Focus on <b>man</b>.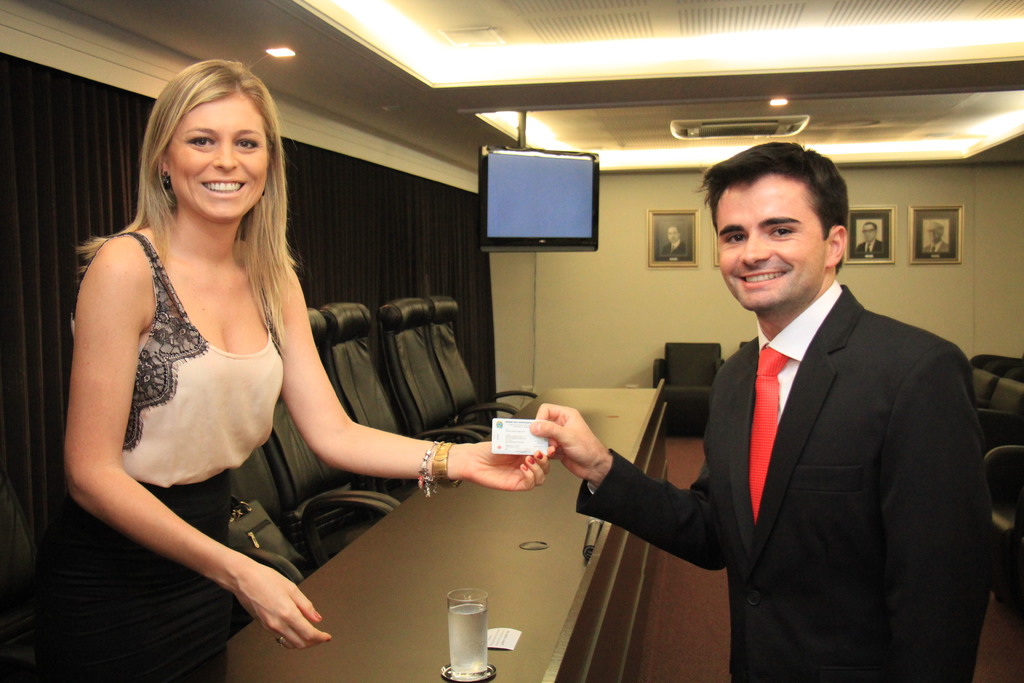
Focused at x1=531, y1=148, x2=979, y2=682.
